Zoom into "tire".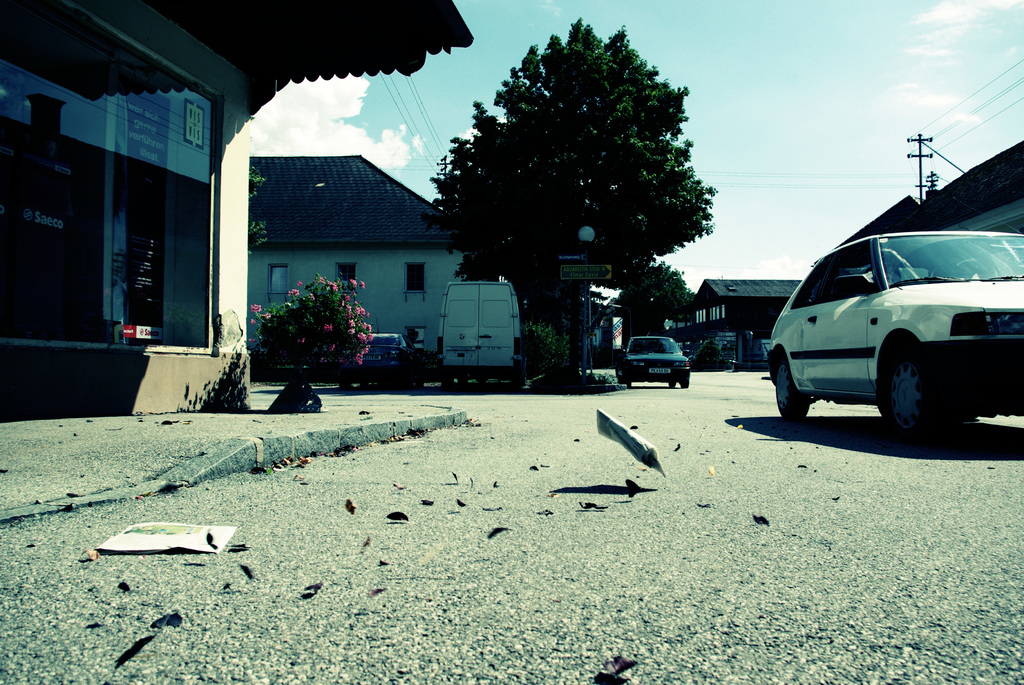
Zoom target: 774,353,808,419.
